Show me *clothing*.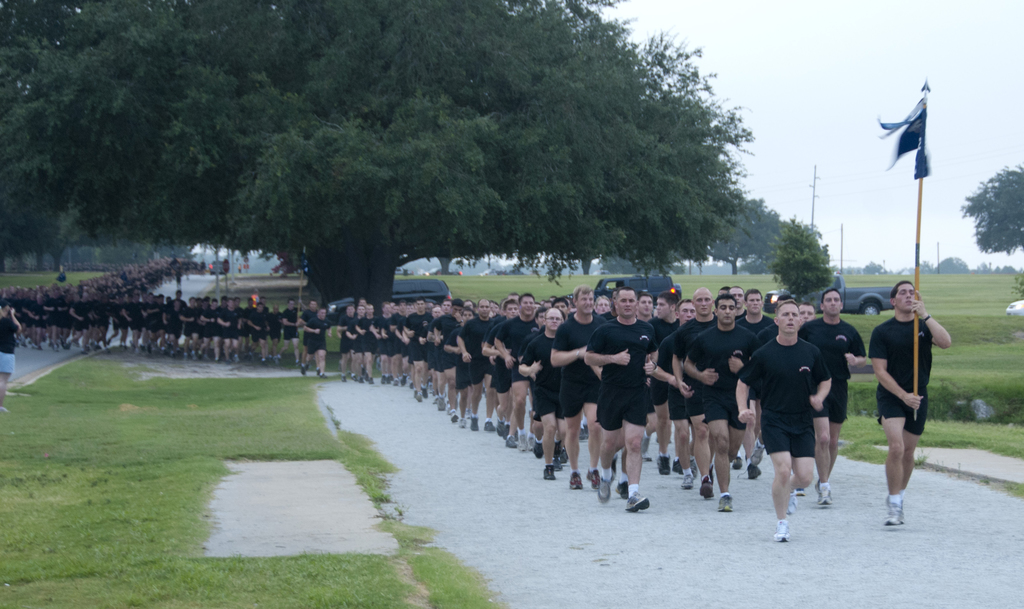
*clothing* is here: 803/315/863/430.
